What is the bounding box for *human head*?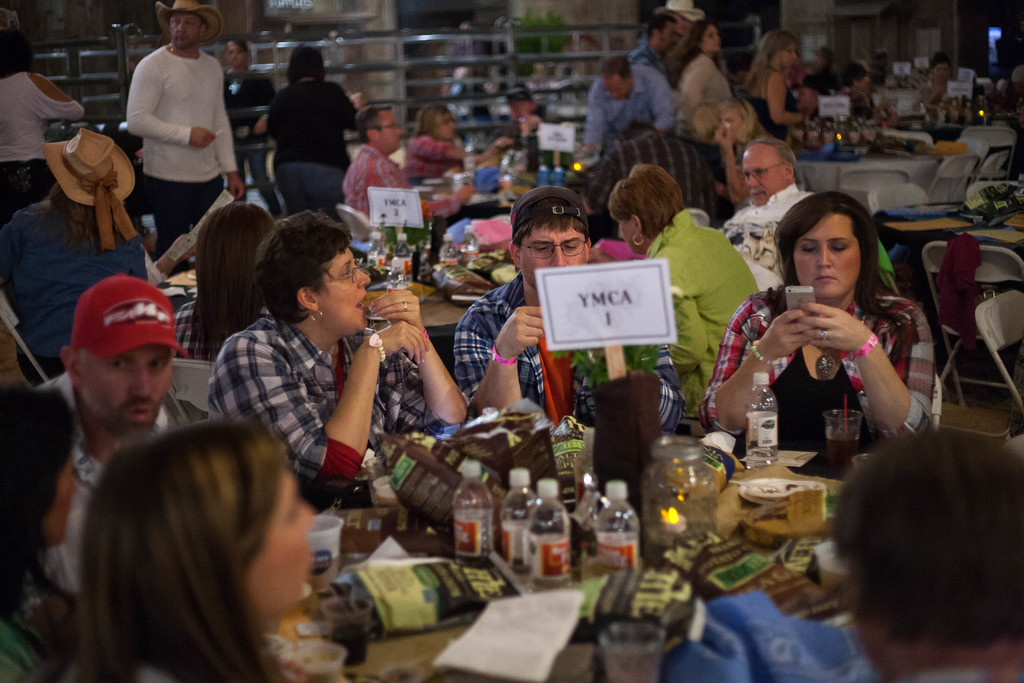
{"left": 83, "top": 412, "right": 320, "bottom": 636}.
